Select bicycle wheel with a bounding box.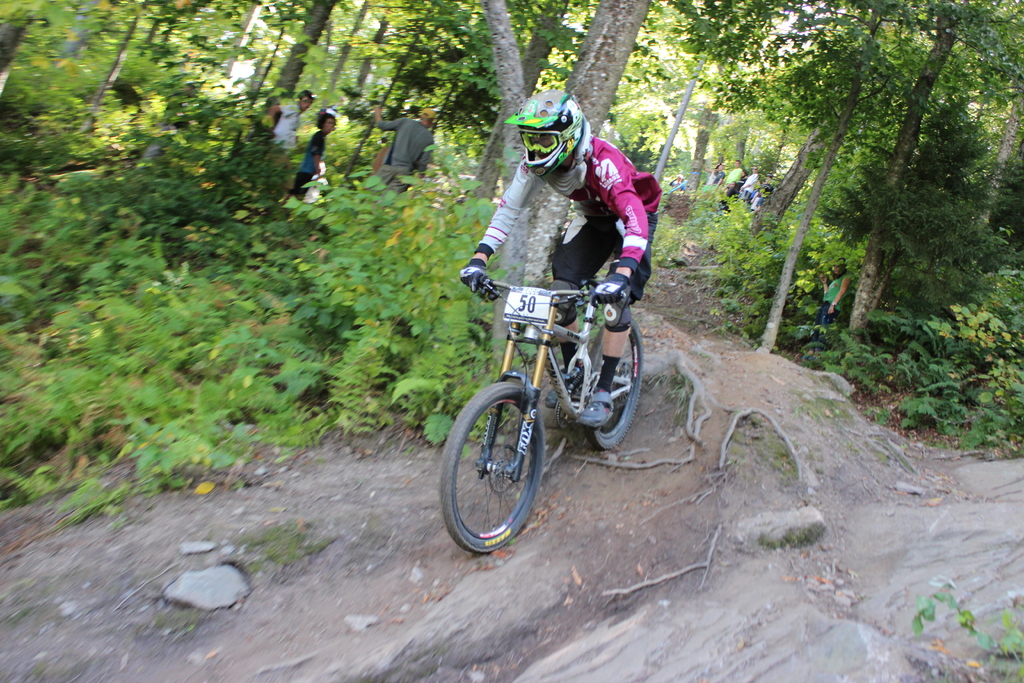
582 313 643 449.
